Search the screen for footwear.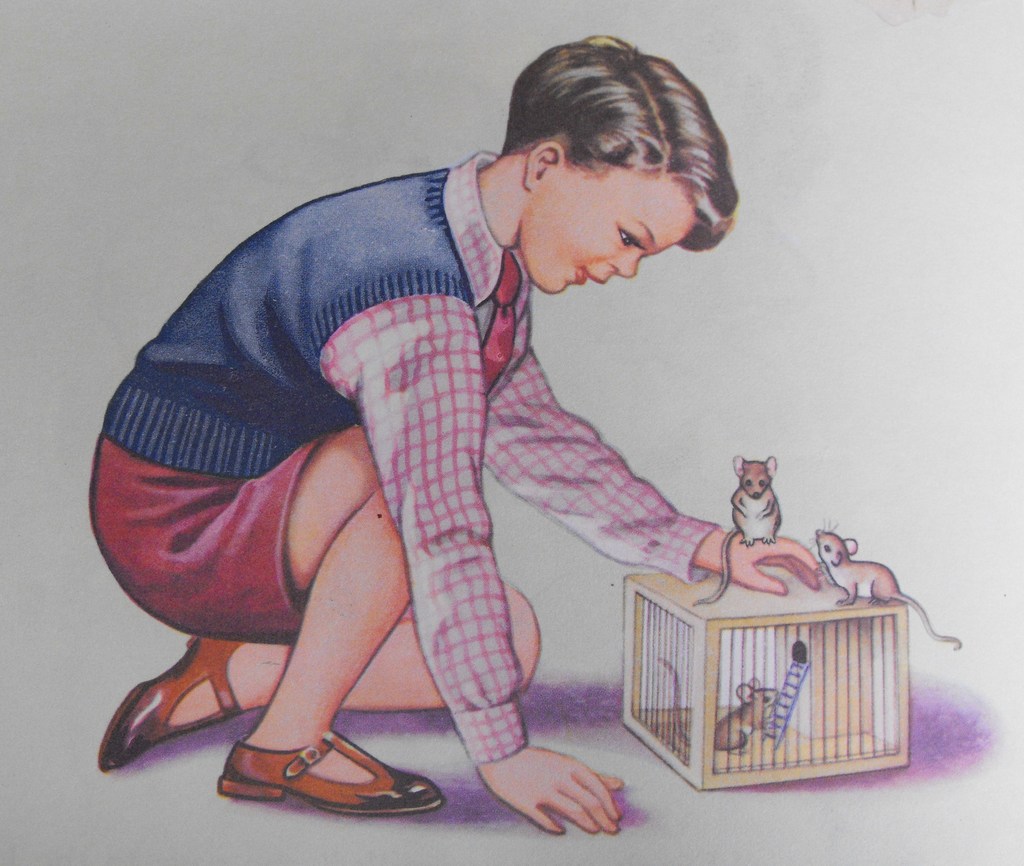
Found at crop(95, 629, 266, 772).
